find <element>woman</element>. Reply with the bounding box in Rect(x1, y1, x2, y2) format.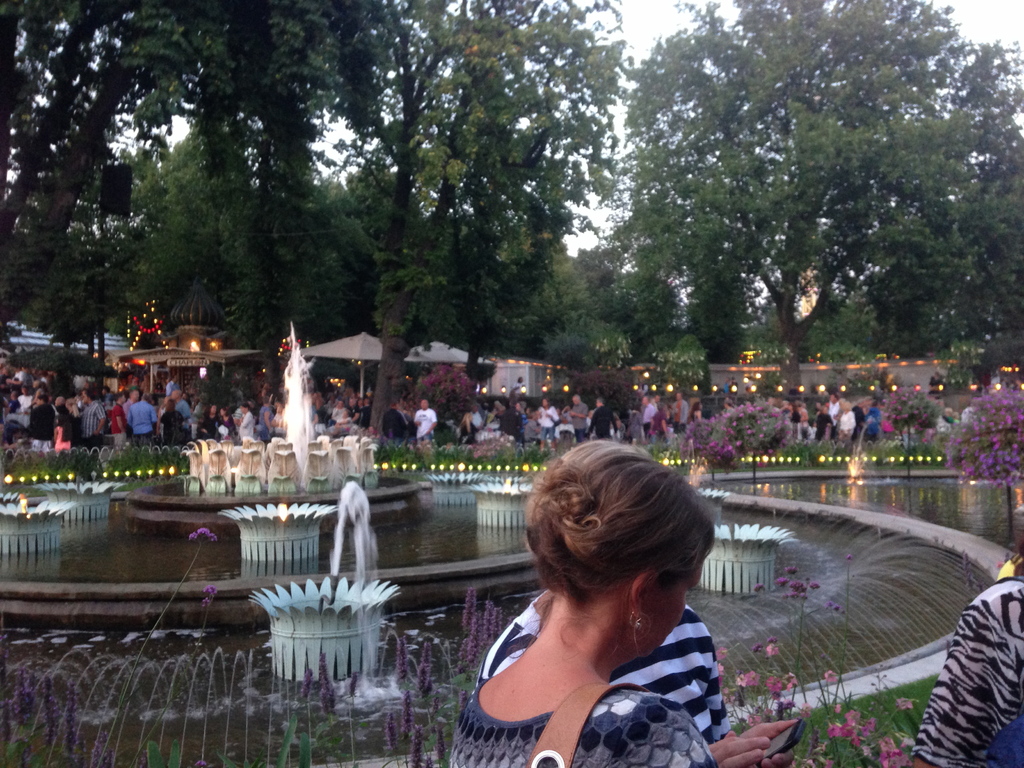
Rect(460, 410, 482, 440).
